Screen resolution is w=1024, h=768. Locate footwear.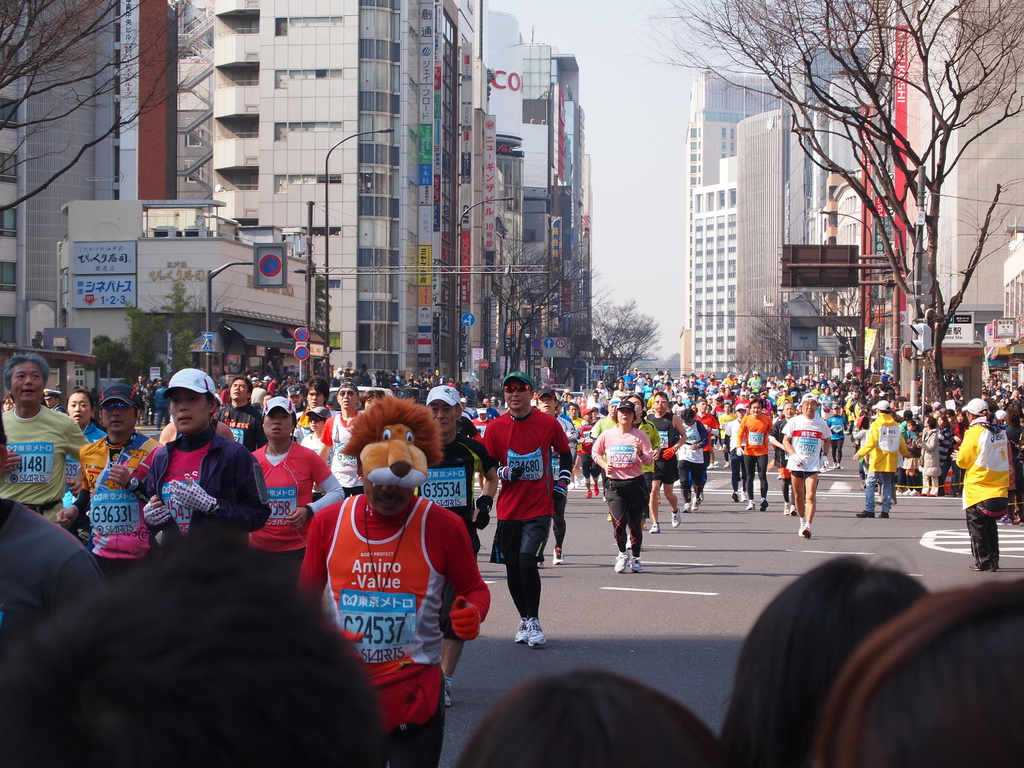
bbox(627, 557, 640, 572).
